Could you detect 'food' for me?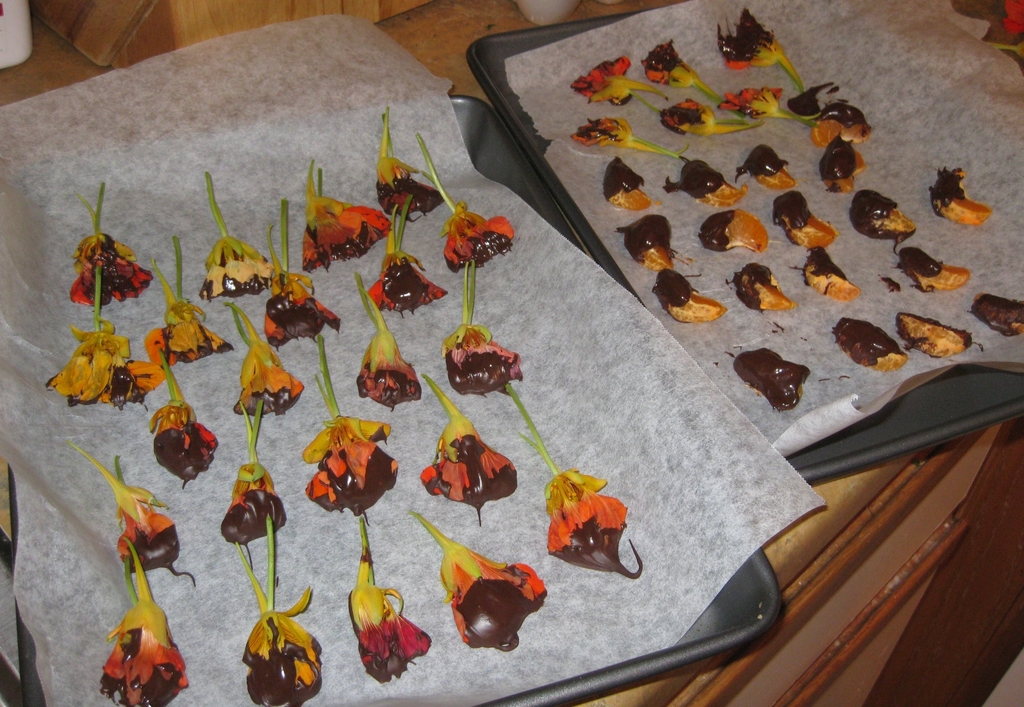
Detection result: box=[235, 388, 305, 417].
